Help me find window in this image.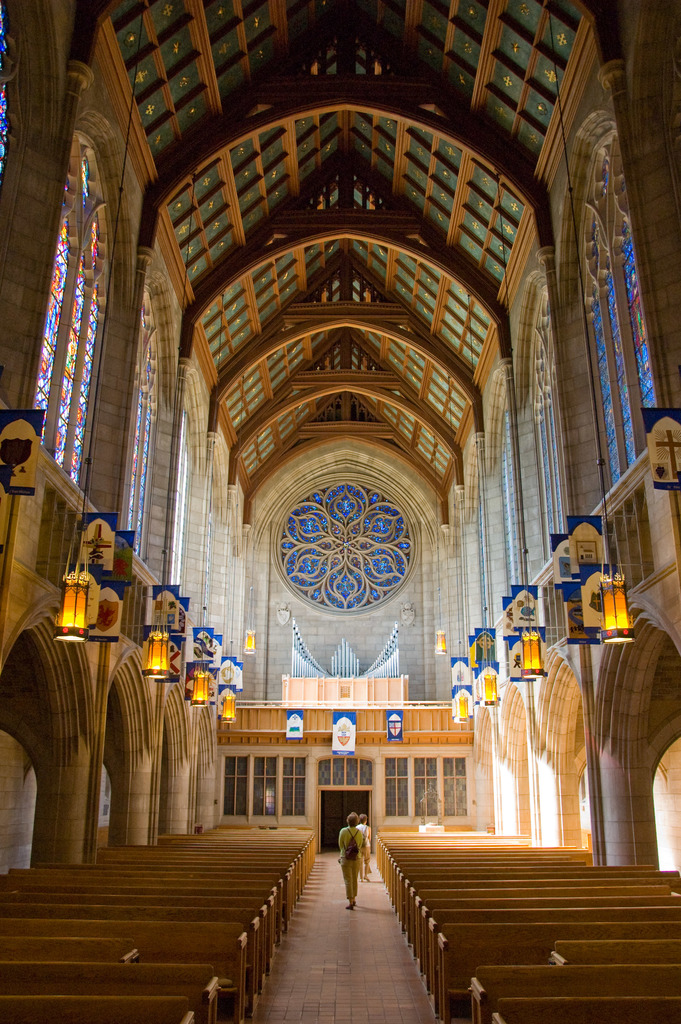
Found it: <region>116, 312, 163, 534</region>.
